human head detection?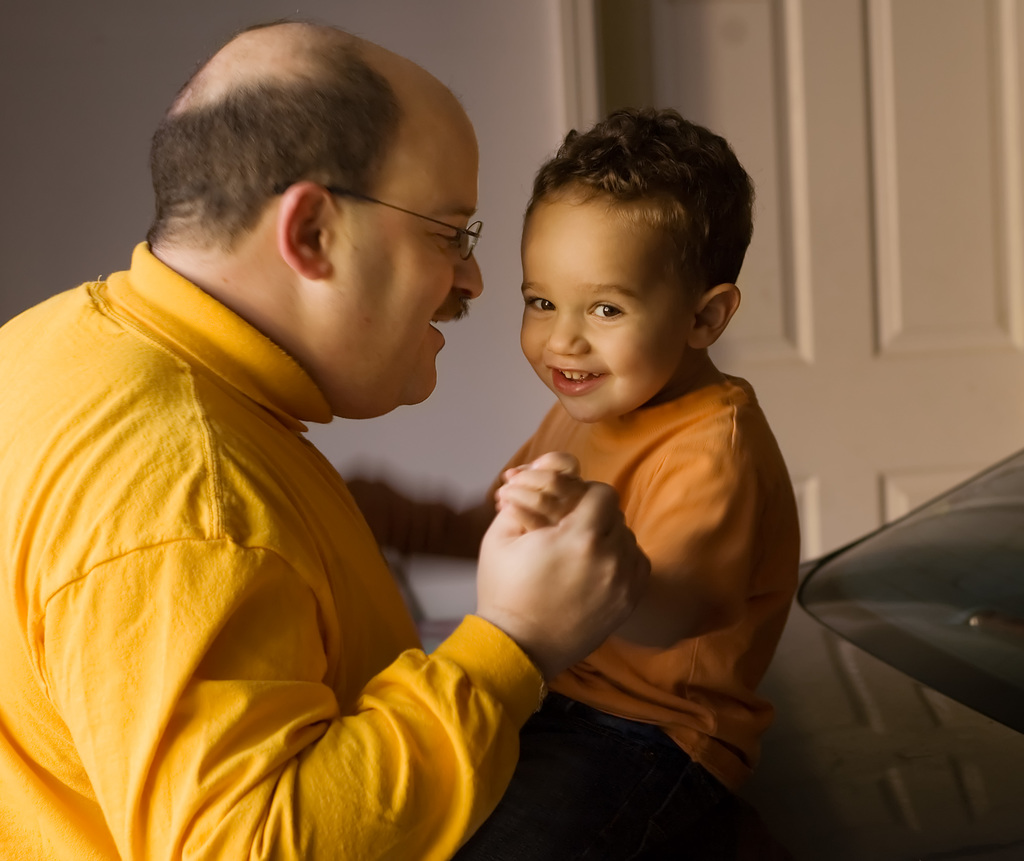
(x1=148, y1=17, x2=487, y2=420)
